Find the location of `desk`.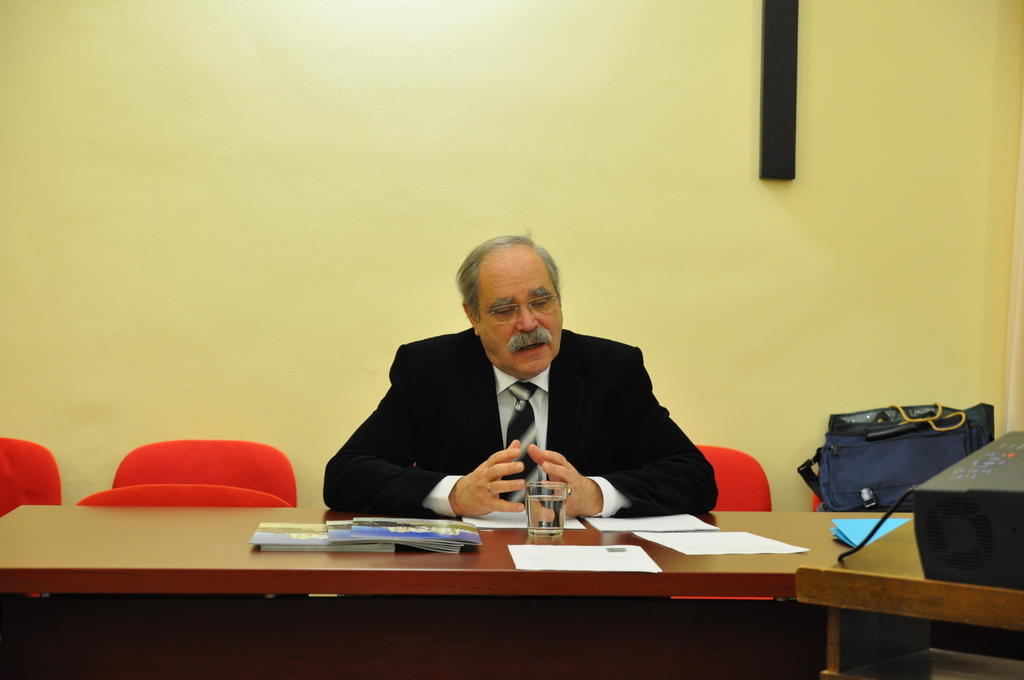
Location: pyautogui.locateOnScreen(0, 505, 915, 679).
